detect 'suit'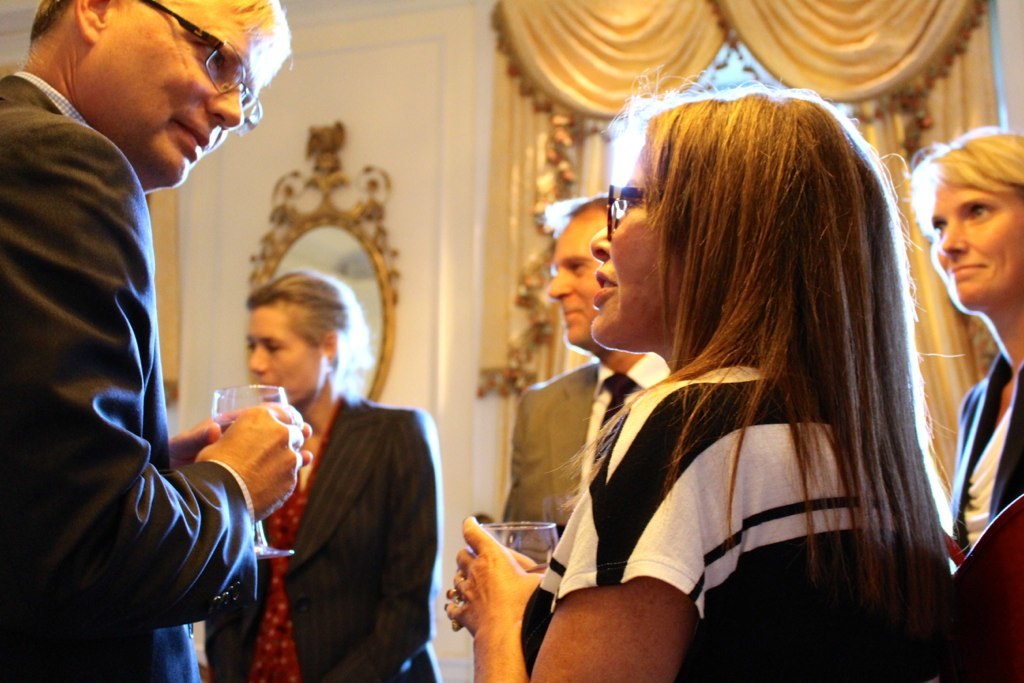
pyautogui.locateOnScreen(203, 395, 447, 682)
